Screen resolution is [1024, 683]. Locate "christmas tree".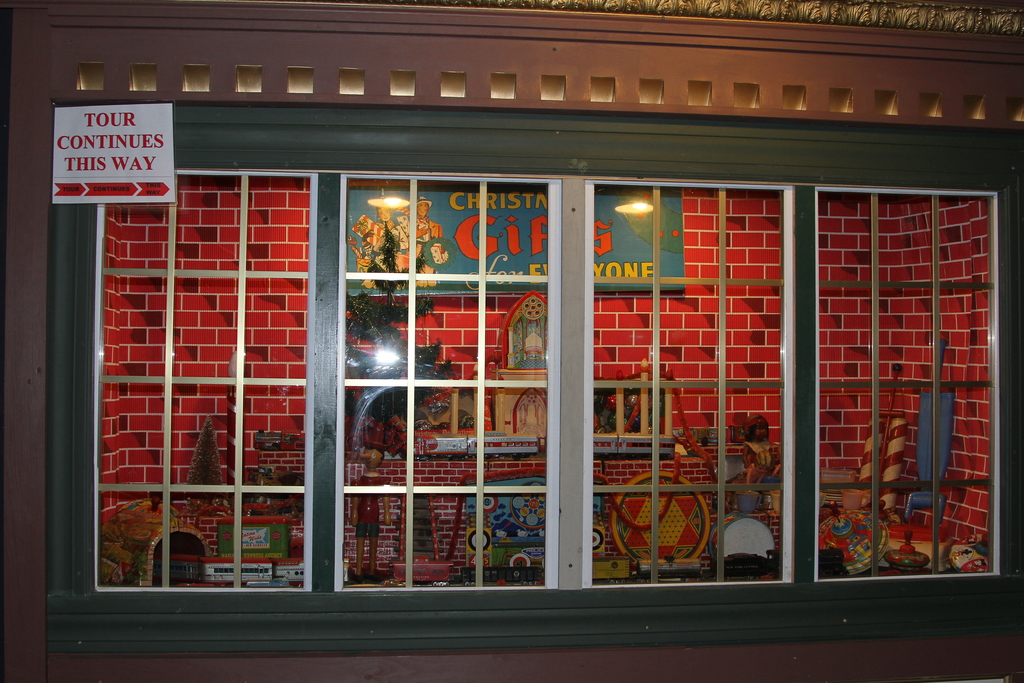
select_region(339, 231, 453, 448).
